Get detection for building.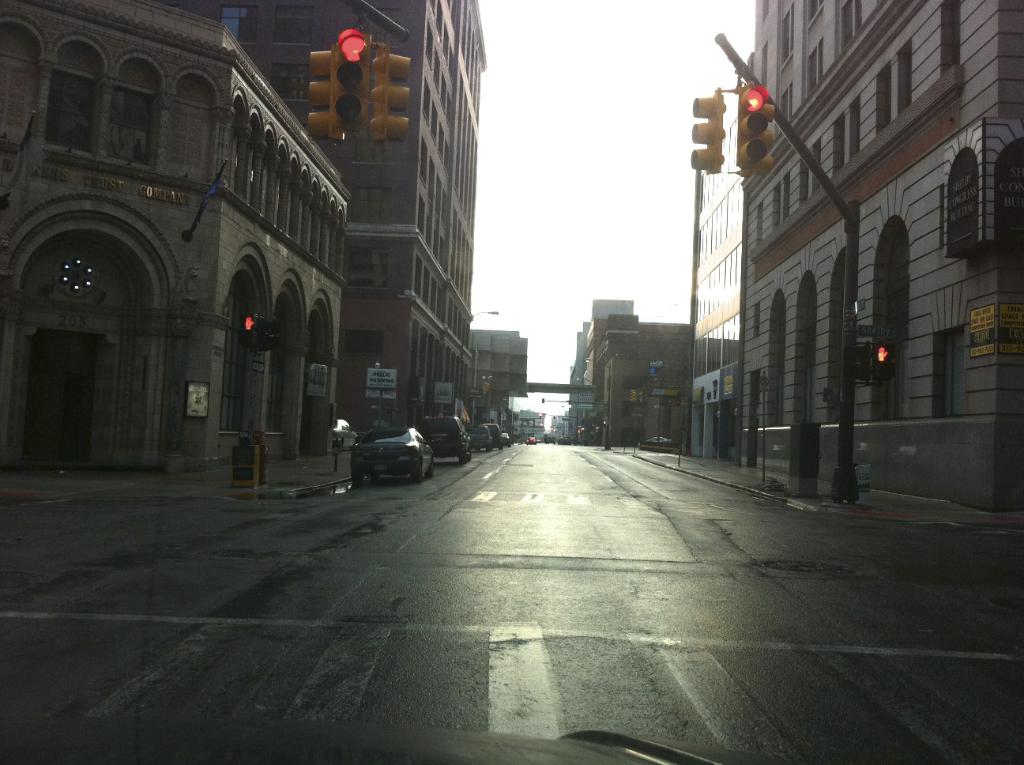
Detection: <region>237, 0, 491, 428</region>.
